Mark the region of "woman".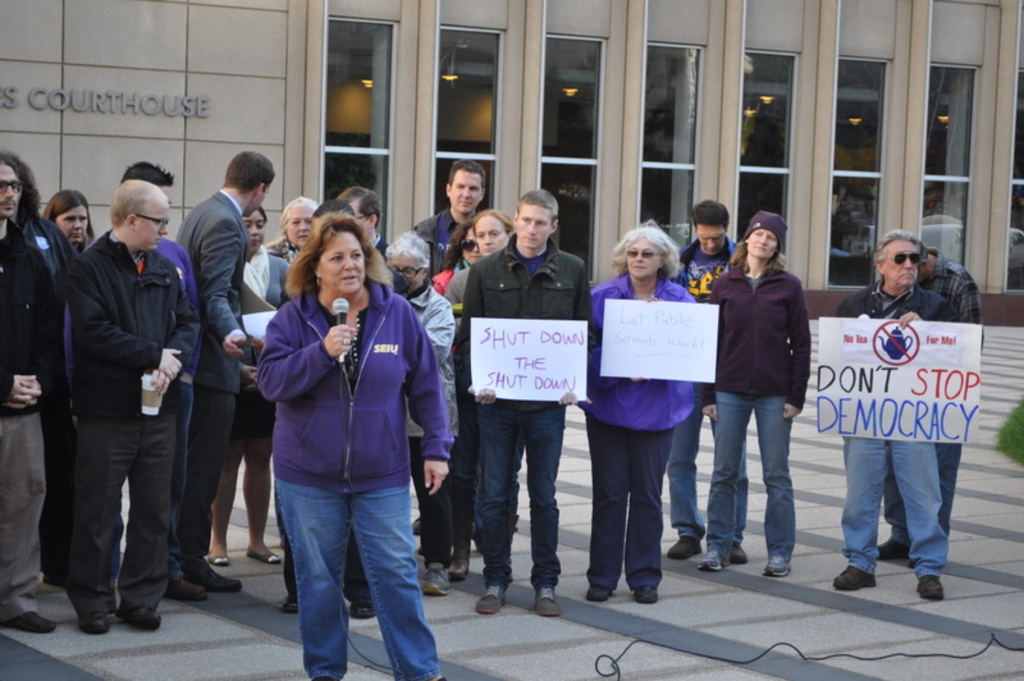
Region: <region>41, 192, 99, 248</region>.
